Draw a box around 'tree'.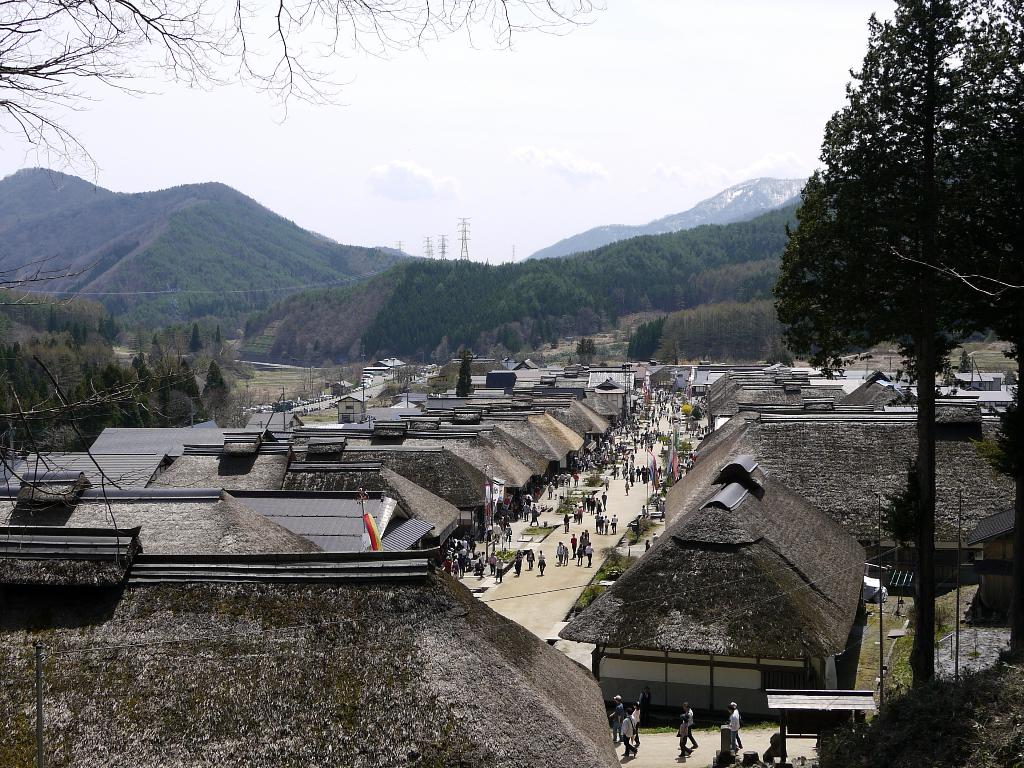
<box>82,323,88,346</box>.
